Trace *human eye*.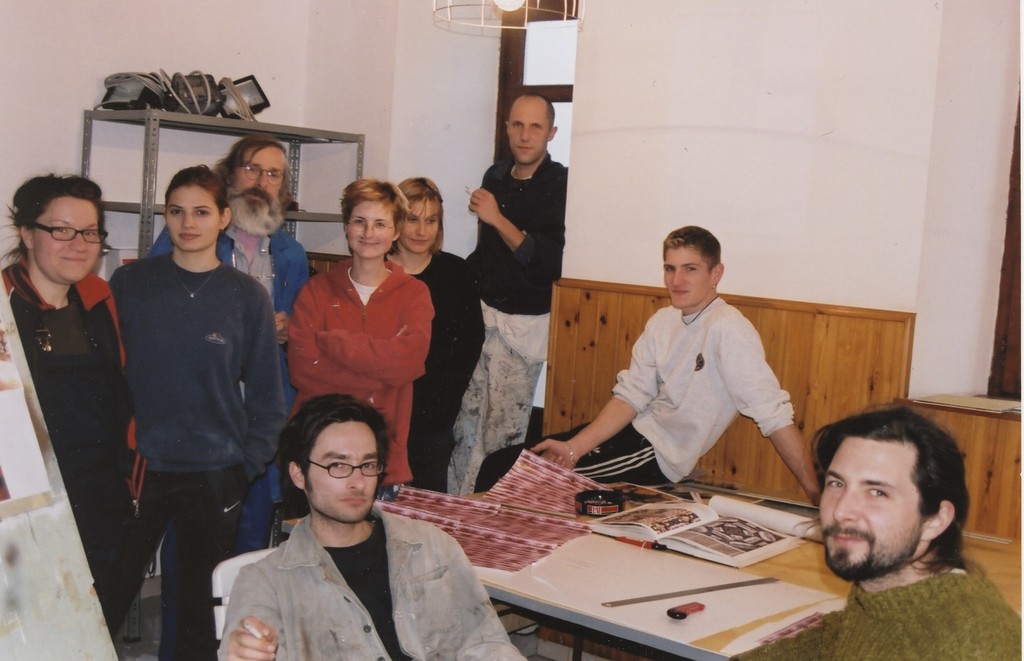
Traced to BBox(425, 218, 434, 225).
